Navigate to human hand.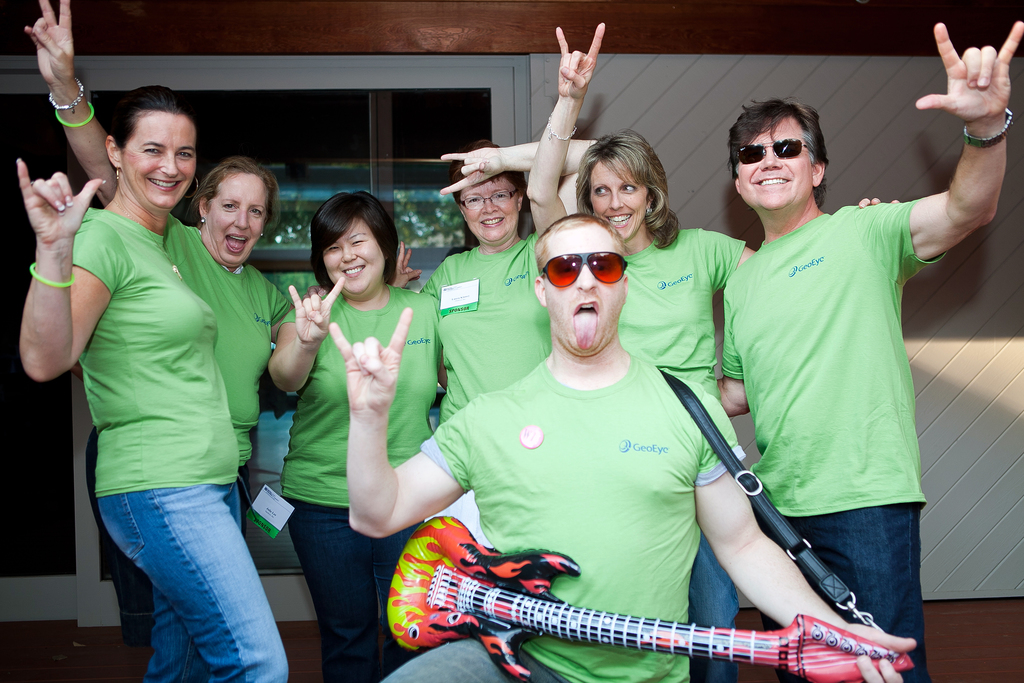
Navigation target: [left=436, top=145, right=500, bottom=198].
